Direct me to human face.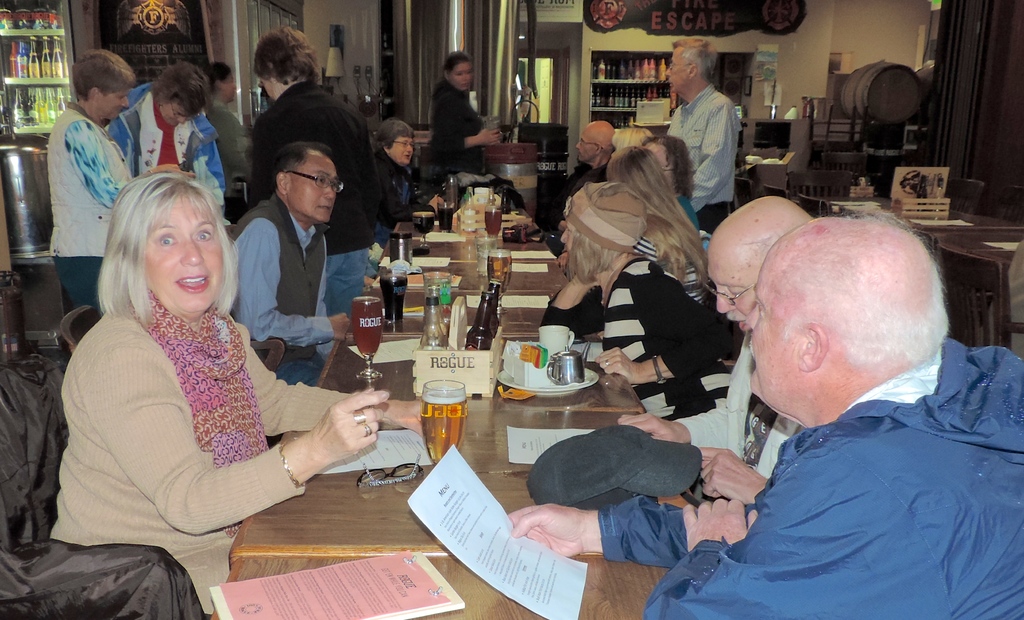
Direction: {"left": 575, "top": 125, "right": 596, "bottom": 161}.
